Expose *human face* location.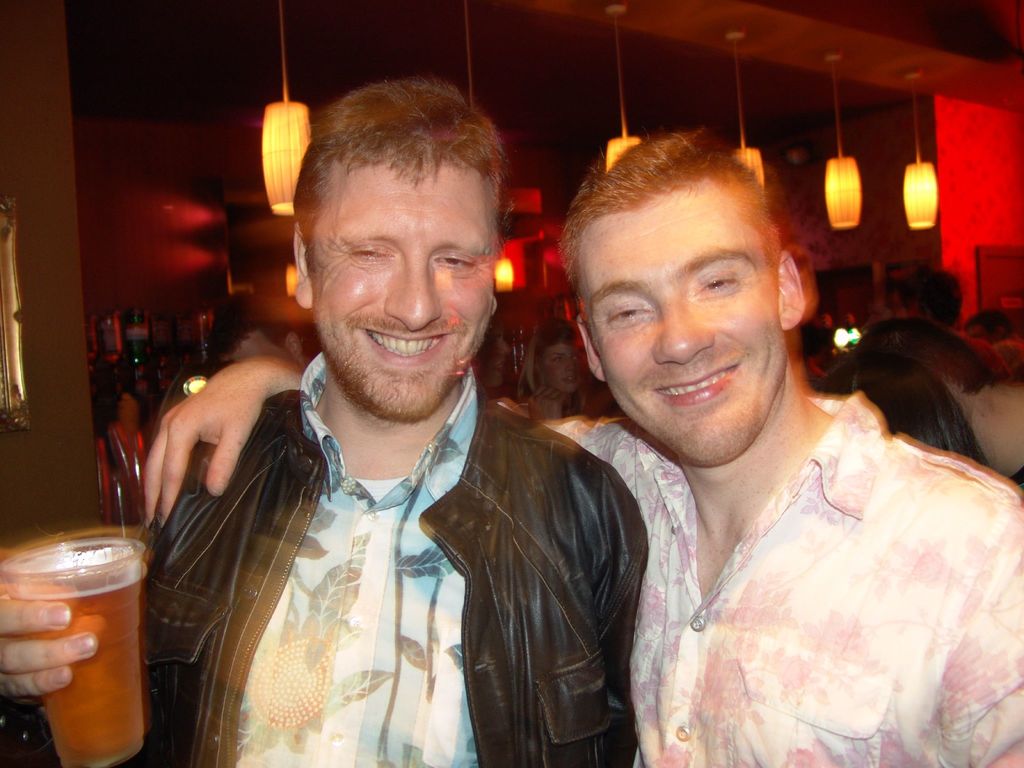
Exposed at 311/157/500/430.
